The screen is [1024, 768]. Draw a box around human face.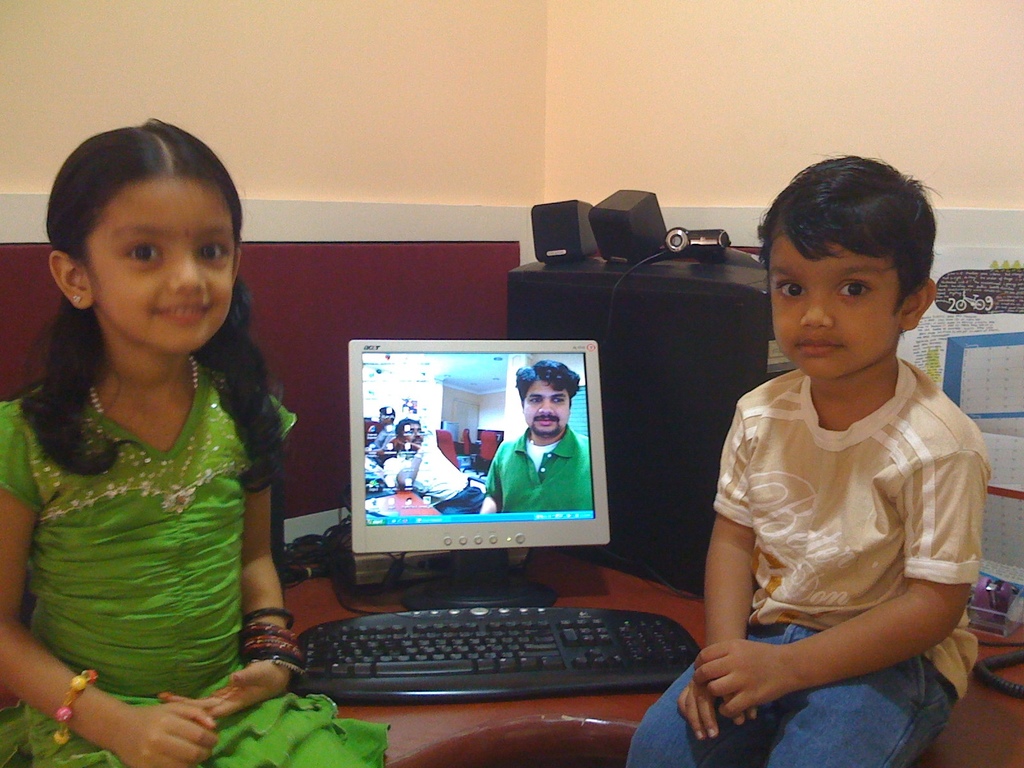
left=769, top=239, right=903, bottom=378.
